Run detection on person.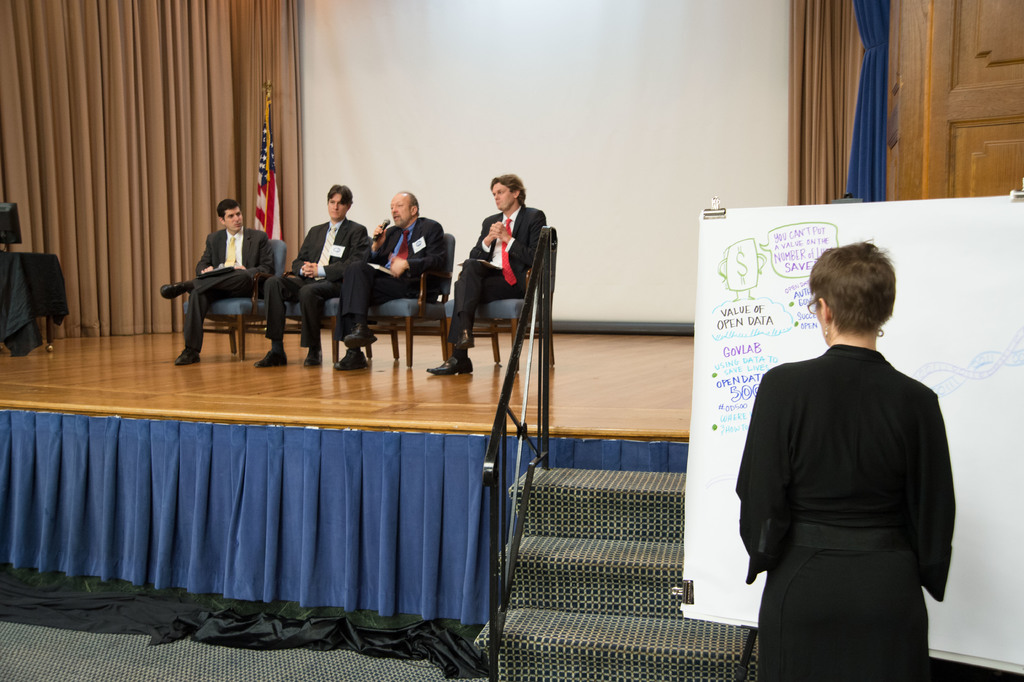
Result: [left=340, top=185, right=446, bottom=364].
